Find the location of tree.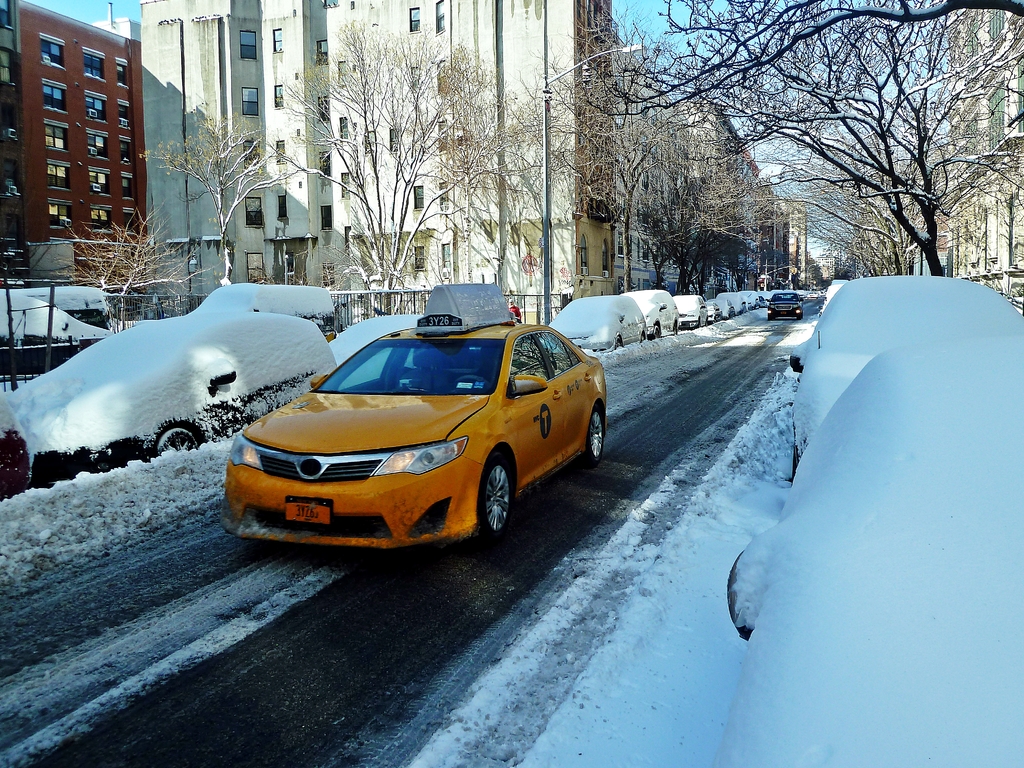
Location: [256, 11, 509, 319].
